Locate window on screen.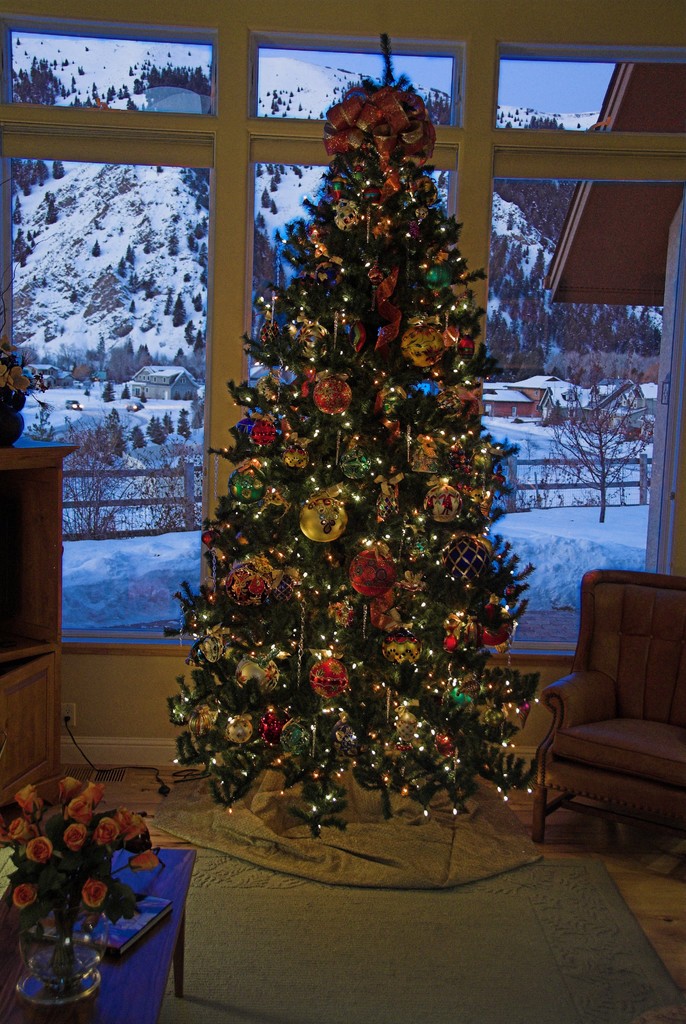
On screen at {"x1": 0, "y1": 8, "x2": 685, "y2": 659}.
